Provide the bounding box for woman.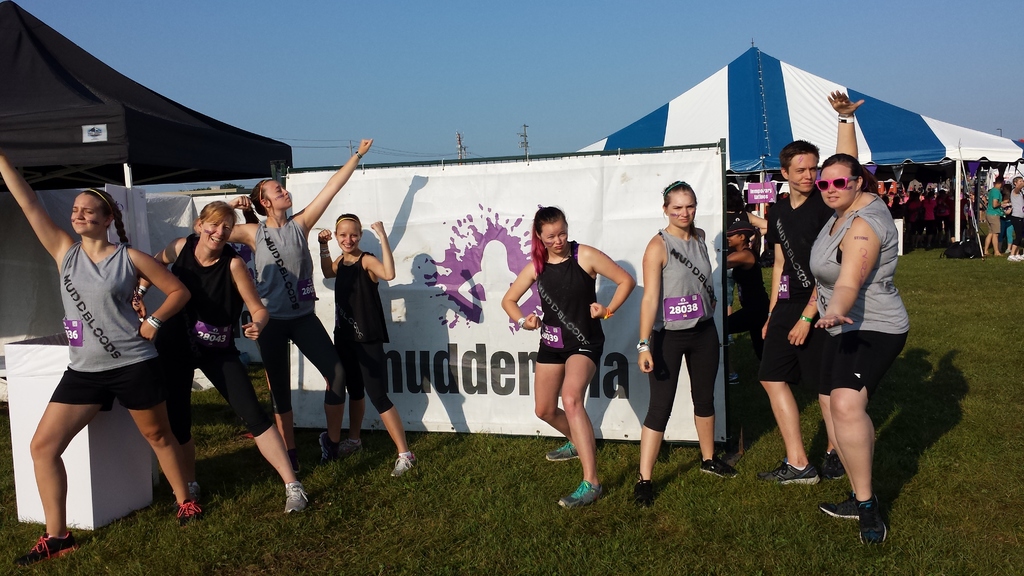
Rect(518, 205, 623, 484).
